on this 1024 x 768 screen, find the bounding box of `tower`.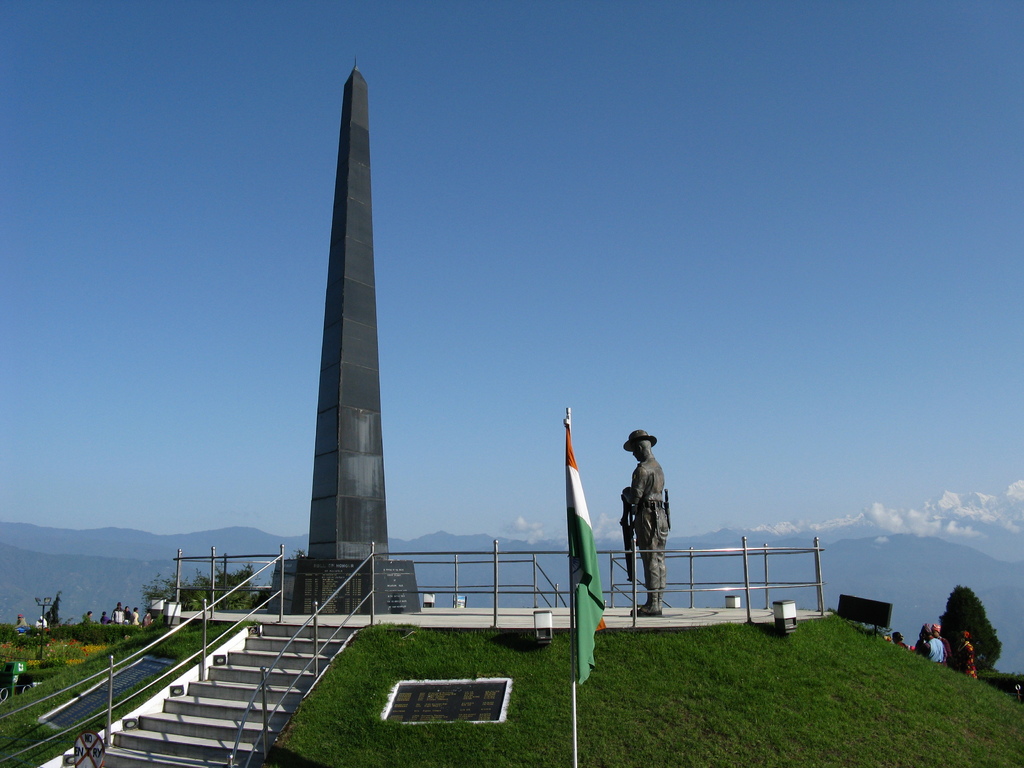
Bounding box: [x1=275, y1=131, x2=422, y2=565].
